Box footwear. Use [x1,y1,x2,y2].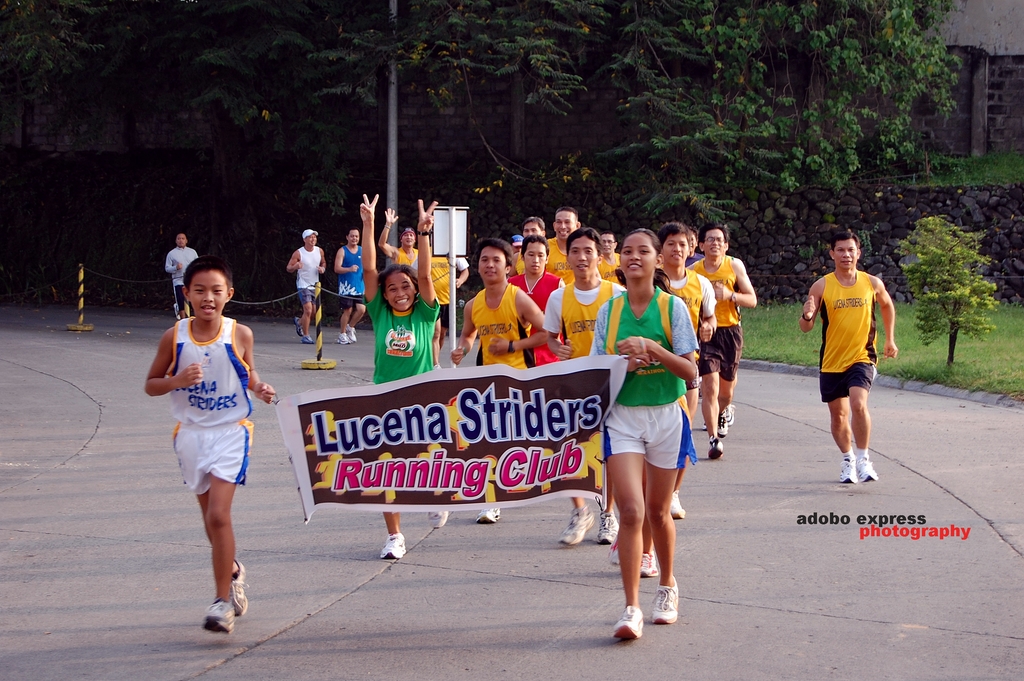
[557,514,596,545].
